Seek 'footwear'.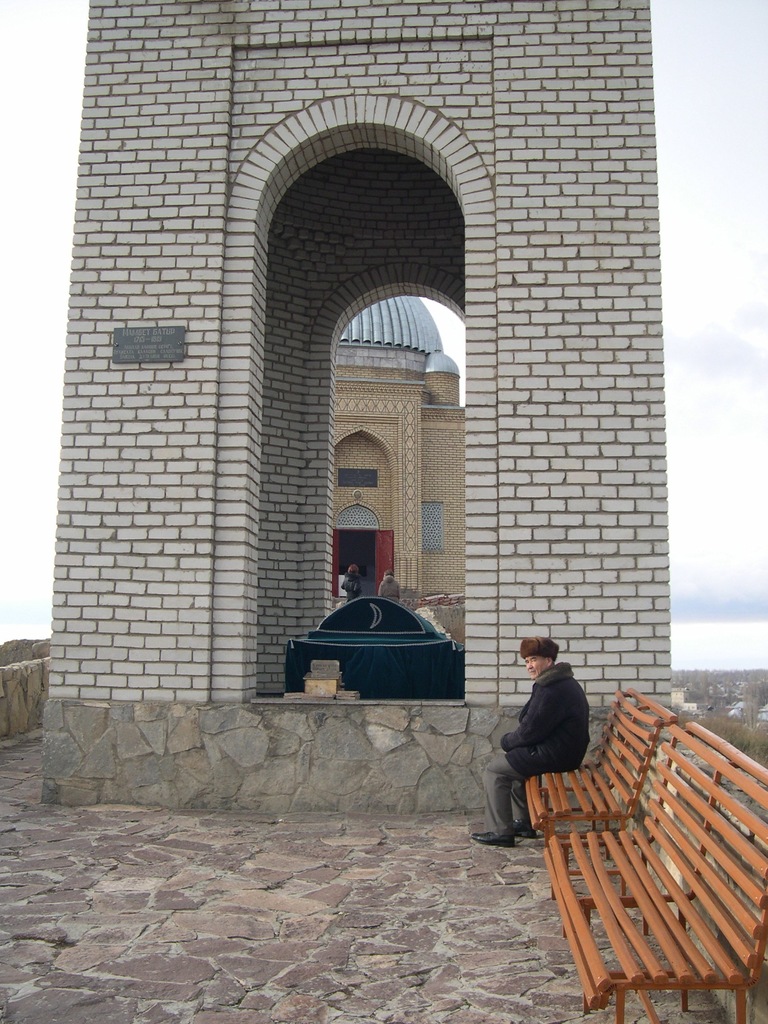
513, 820, 540, 839.
